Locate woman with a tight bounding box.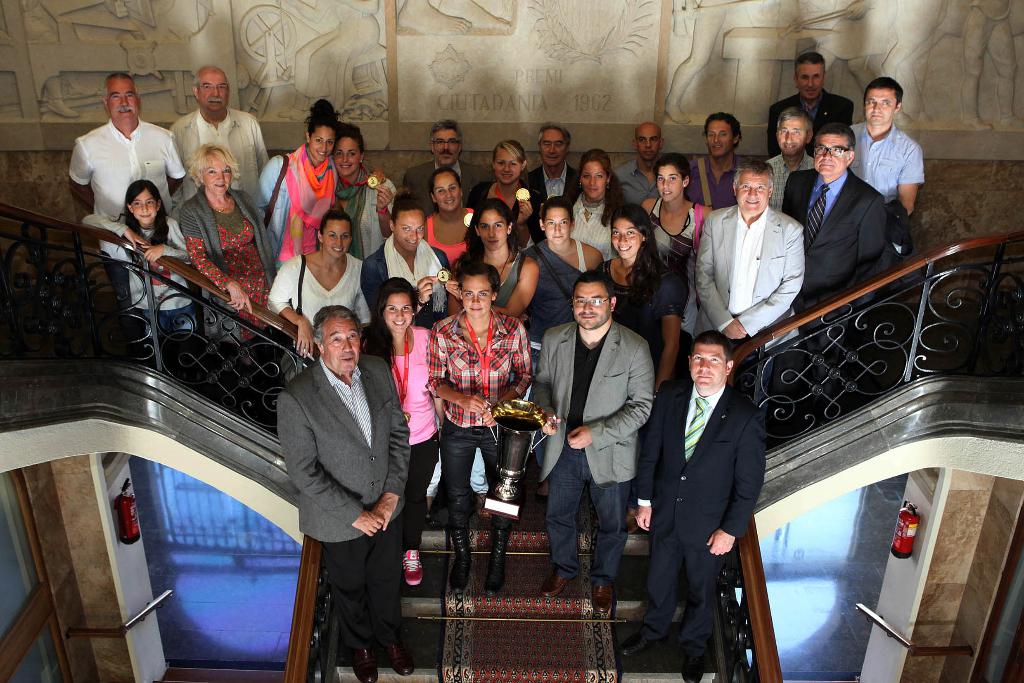
[351, 278, 435, 588].
